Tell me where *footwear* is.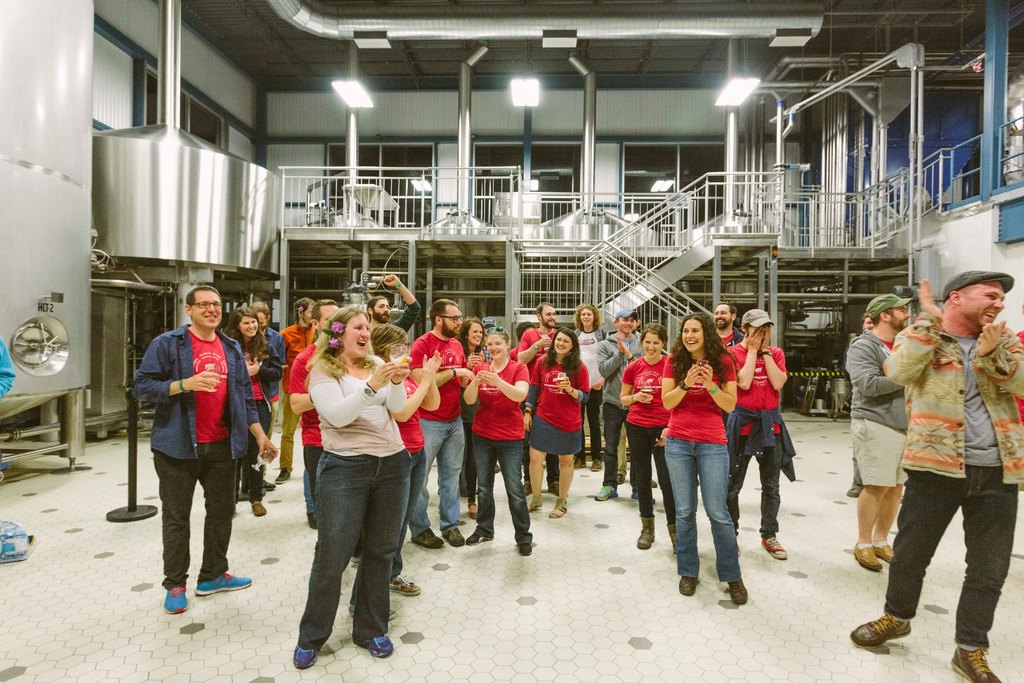
*footwear* is at locate(845, 541, 881, 573).
